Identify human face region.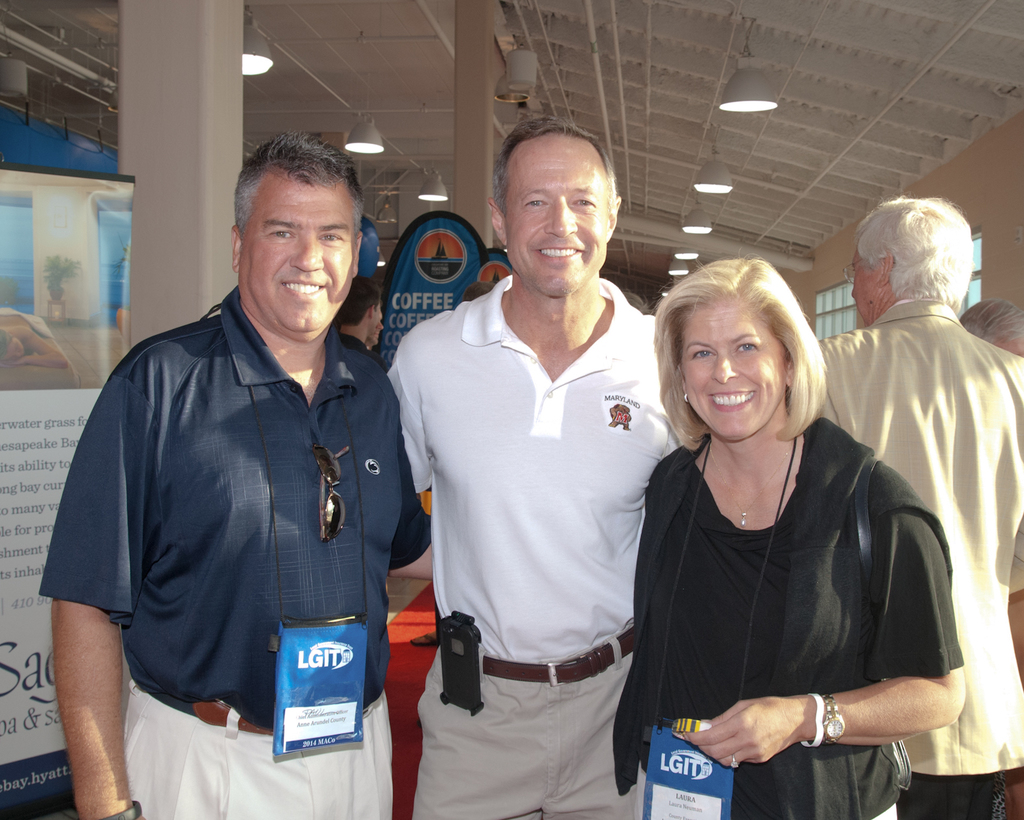
Region: 840/240/881/329.
